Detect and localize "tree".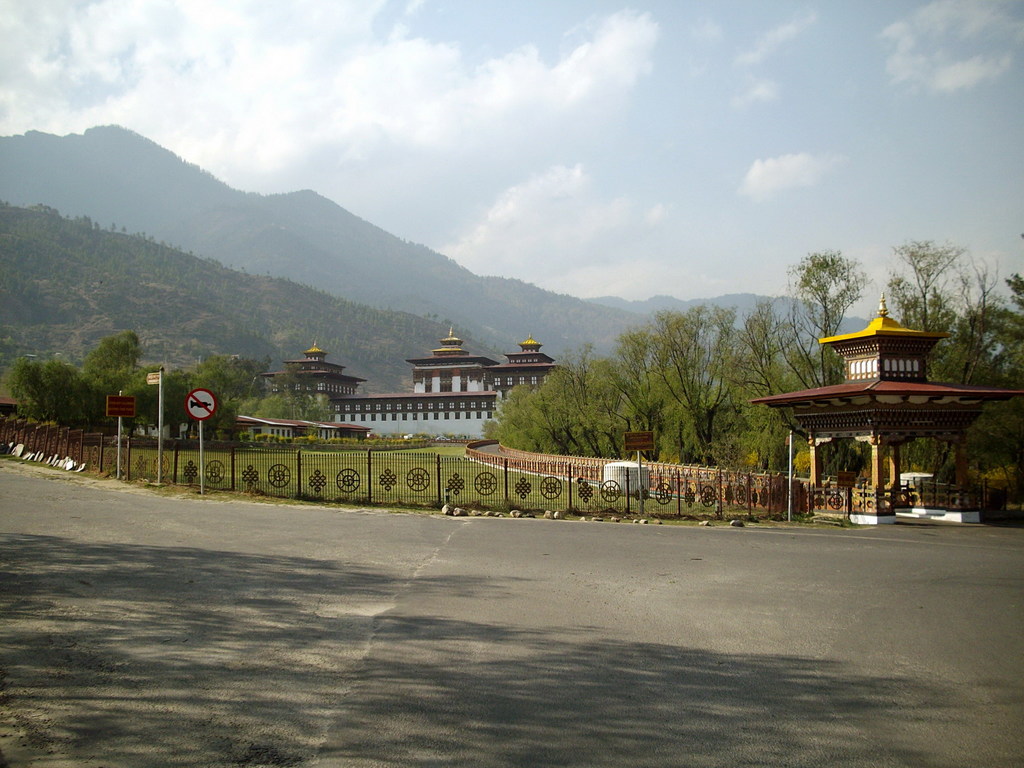
Localized at (left=244, top=399, right=305, bottom=417).
